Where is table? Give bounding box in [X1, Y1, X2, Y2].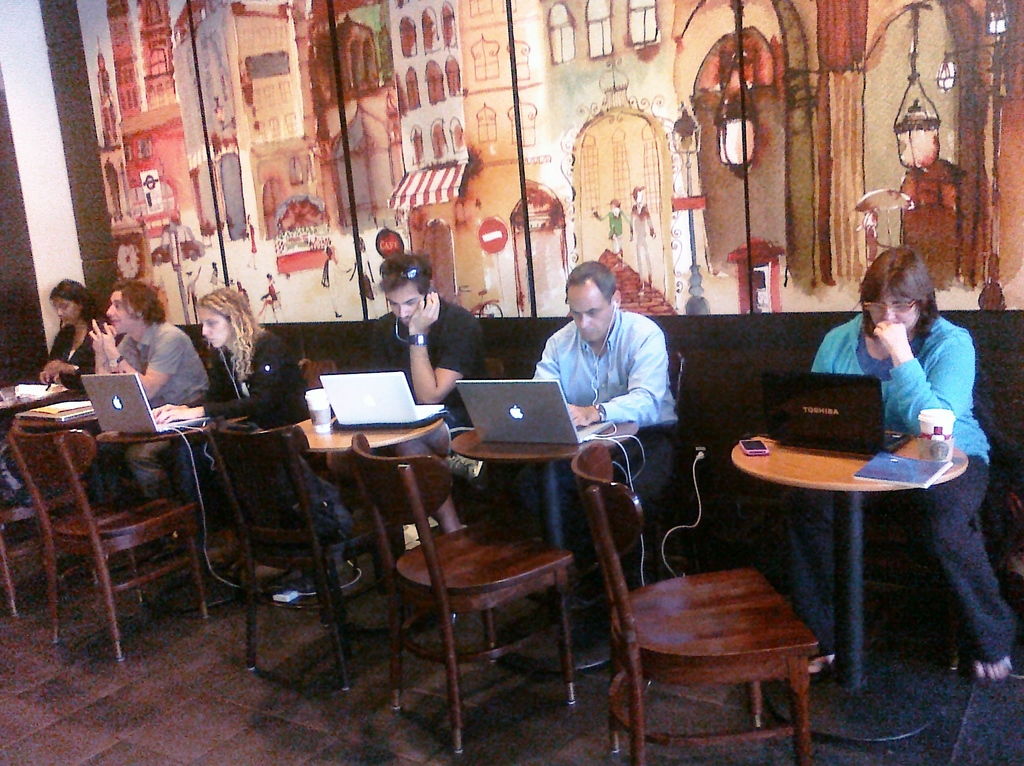
[11, 389, 106, 461].
